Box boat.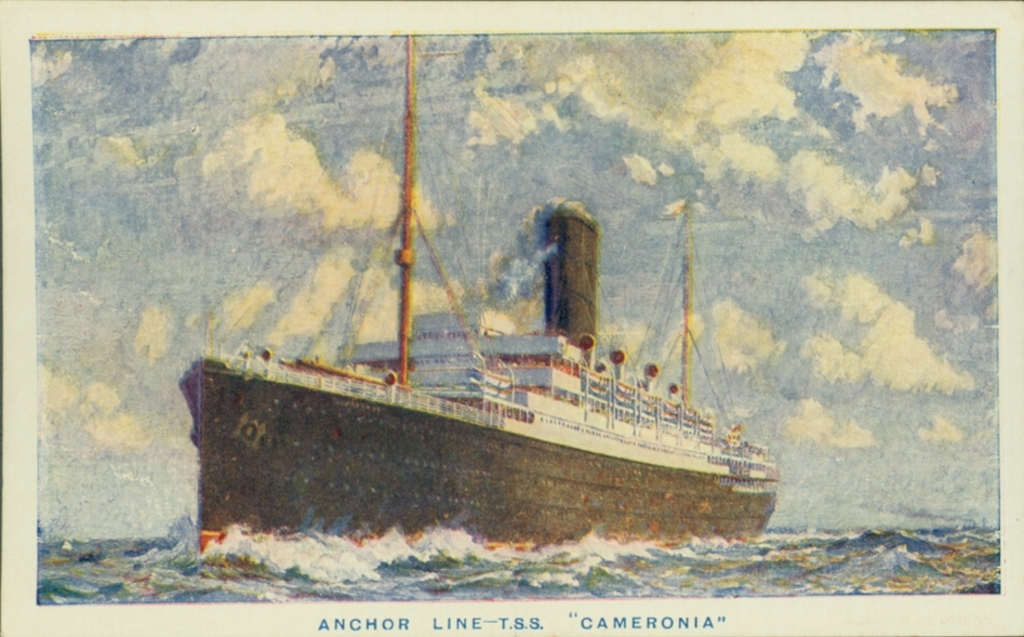
[x1=182, y1=145, x2=808, y2=555].
